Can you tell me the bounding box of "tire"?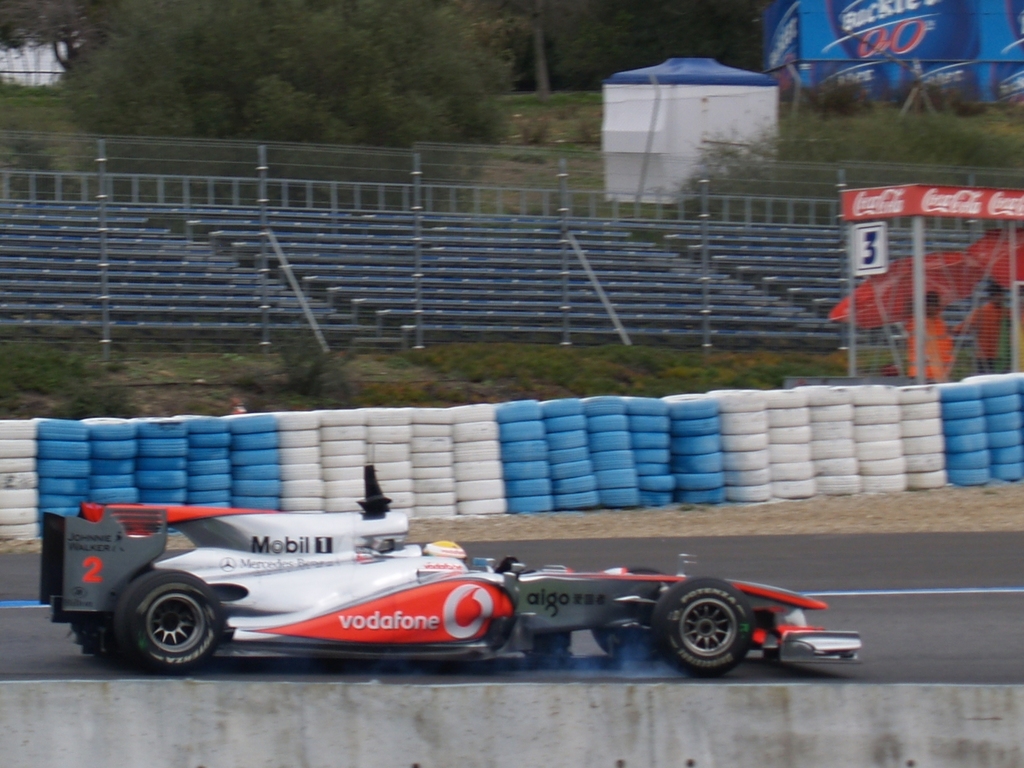
x1=104, y1=573, x2=235, y2=682.
